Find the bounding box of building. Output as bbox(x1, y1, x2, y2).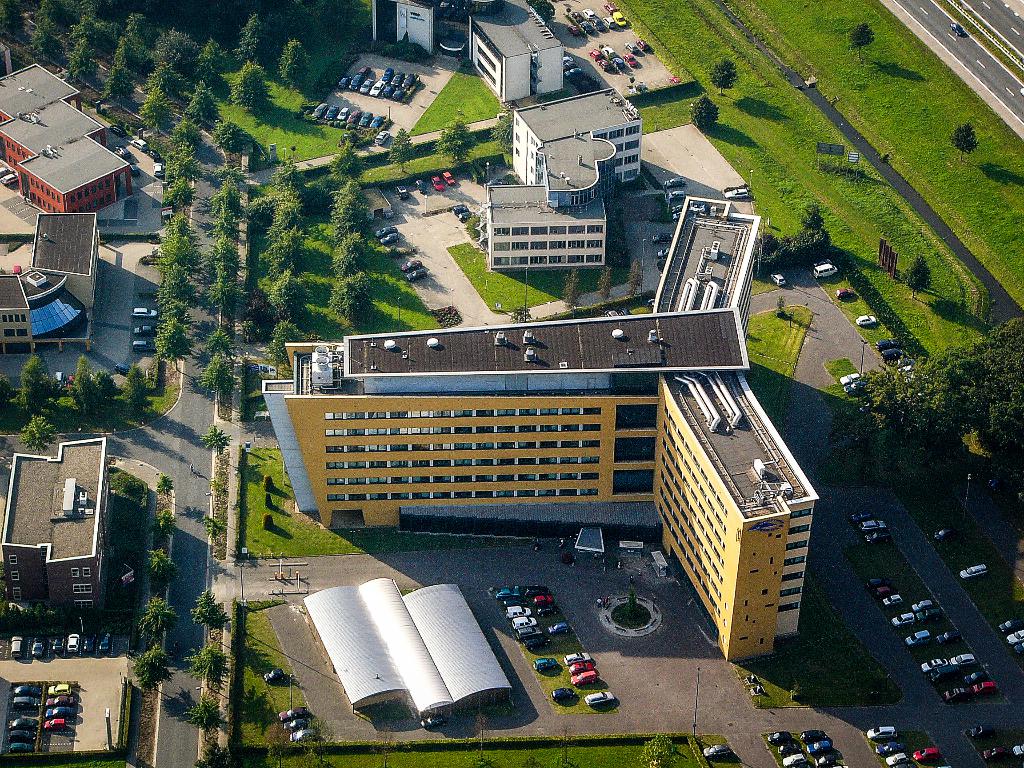
bbox(490, 87, 644, 271).
